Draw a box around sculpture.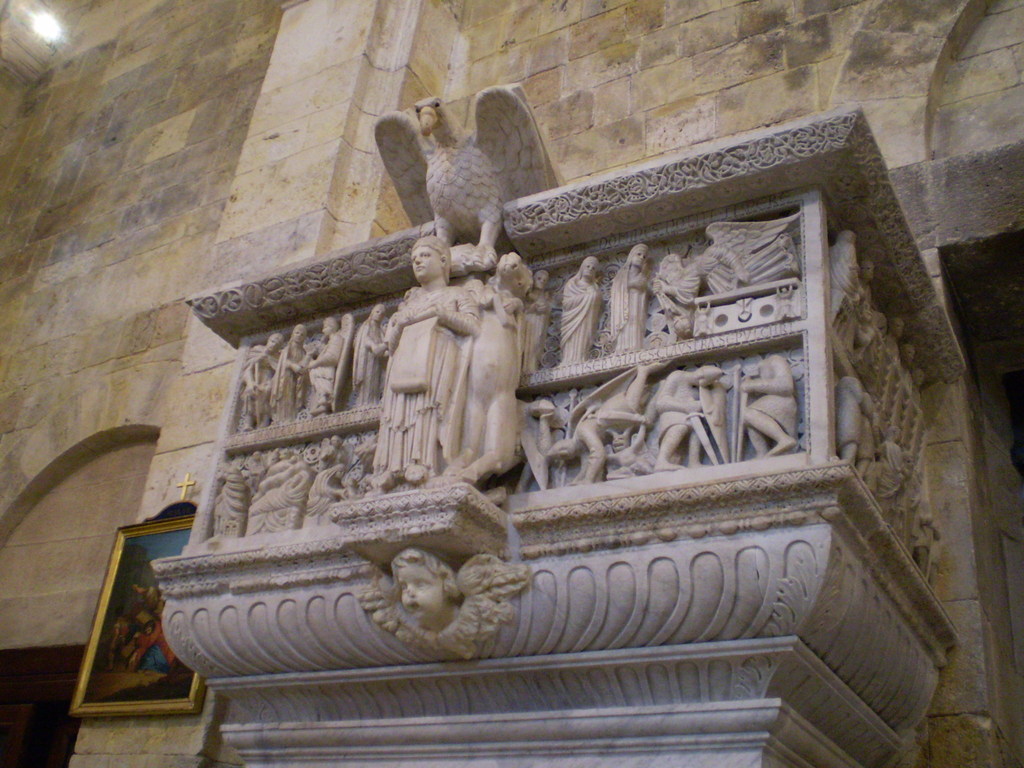
x1=239 y1=335 x2=286 y2=429.
